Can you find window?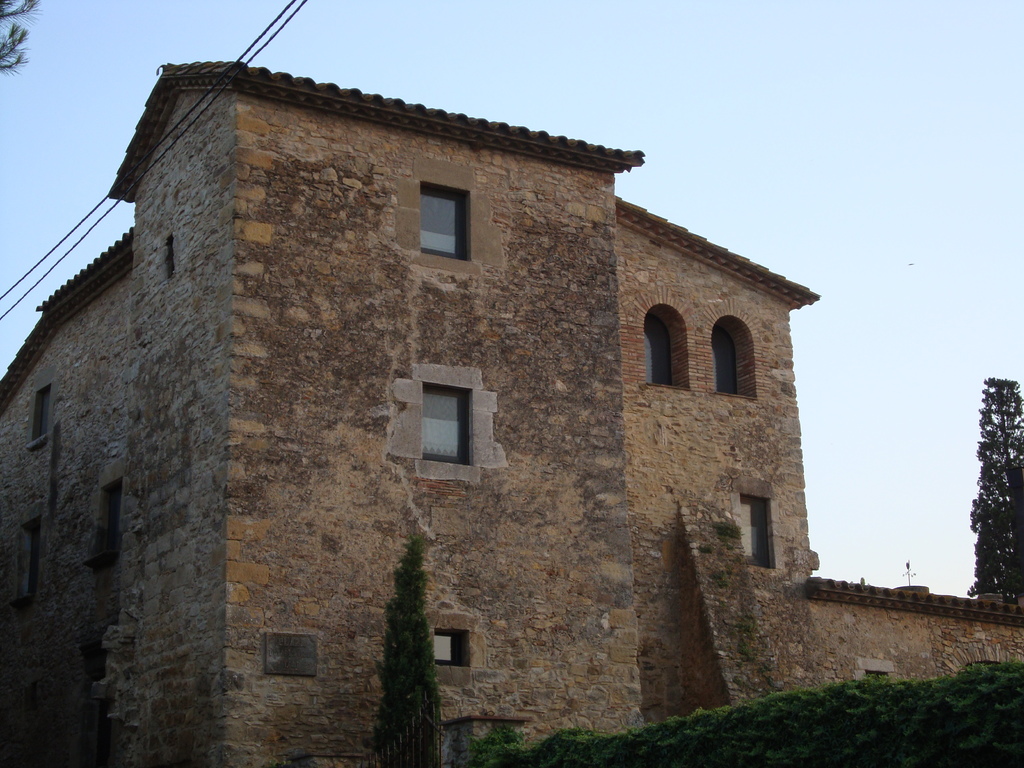
Yes, bounding box: pyautogui.locateOnScreen(710, 315, 753, 399).
